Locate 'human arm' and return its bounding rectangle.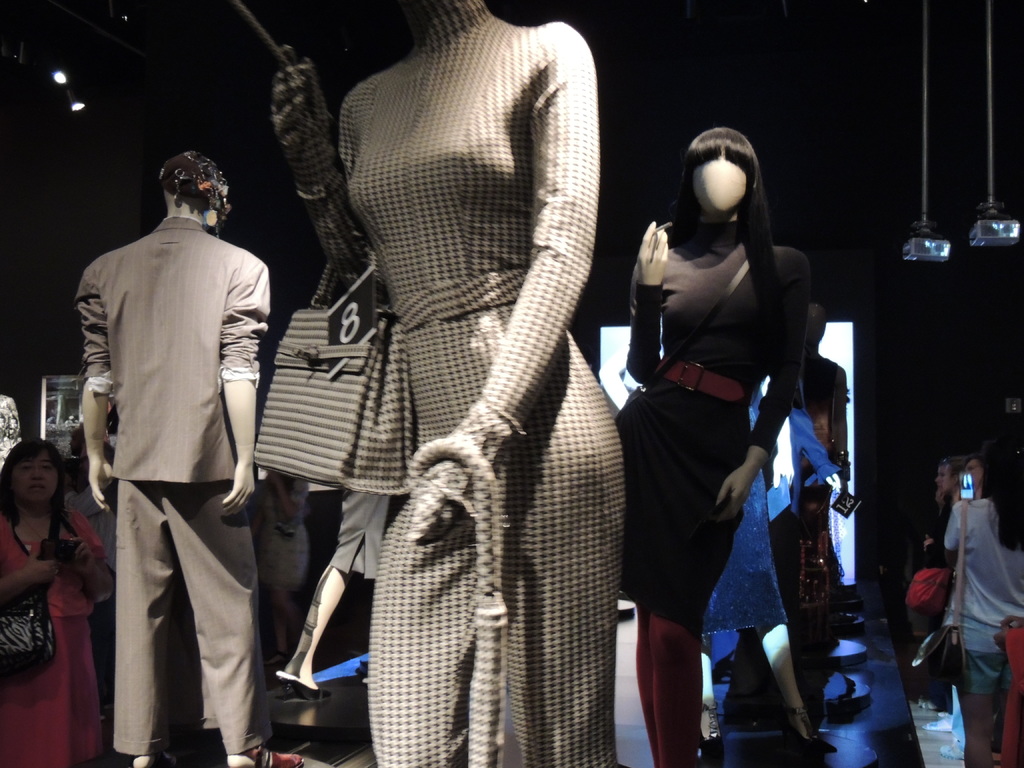
70, 266, 123, 517.
